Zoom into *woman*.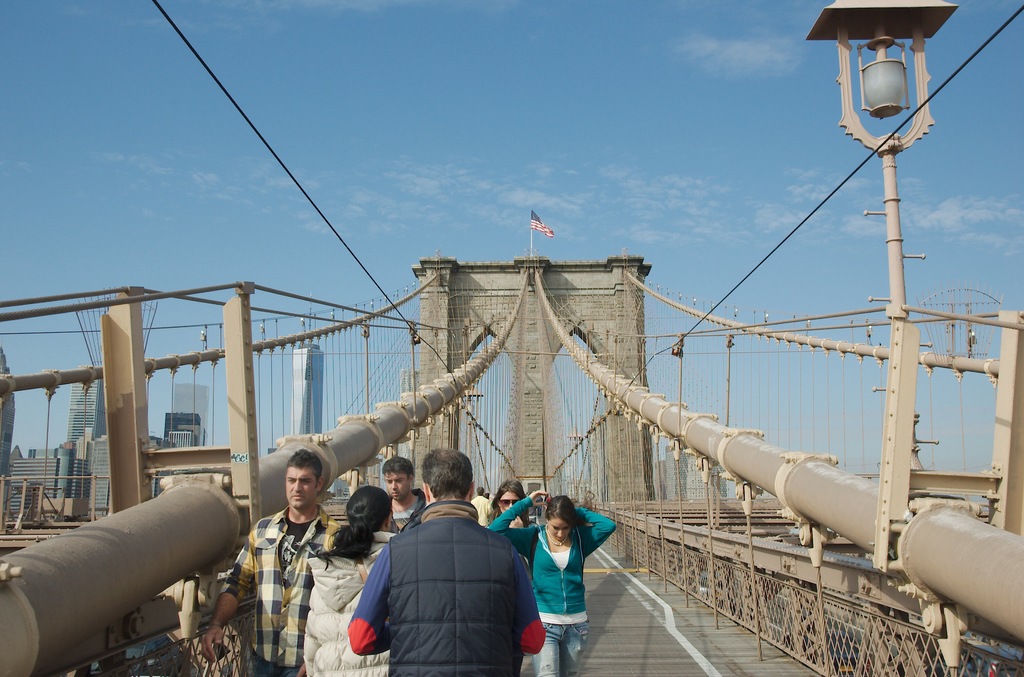
Zoom target: {"x1": 294, "y1": 480, "x2": 404, "y2": 676}.
